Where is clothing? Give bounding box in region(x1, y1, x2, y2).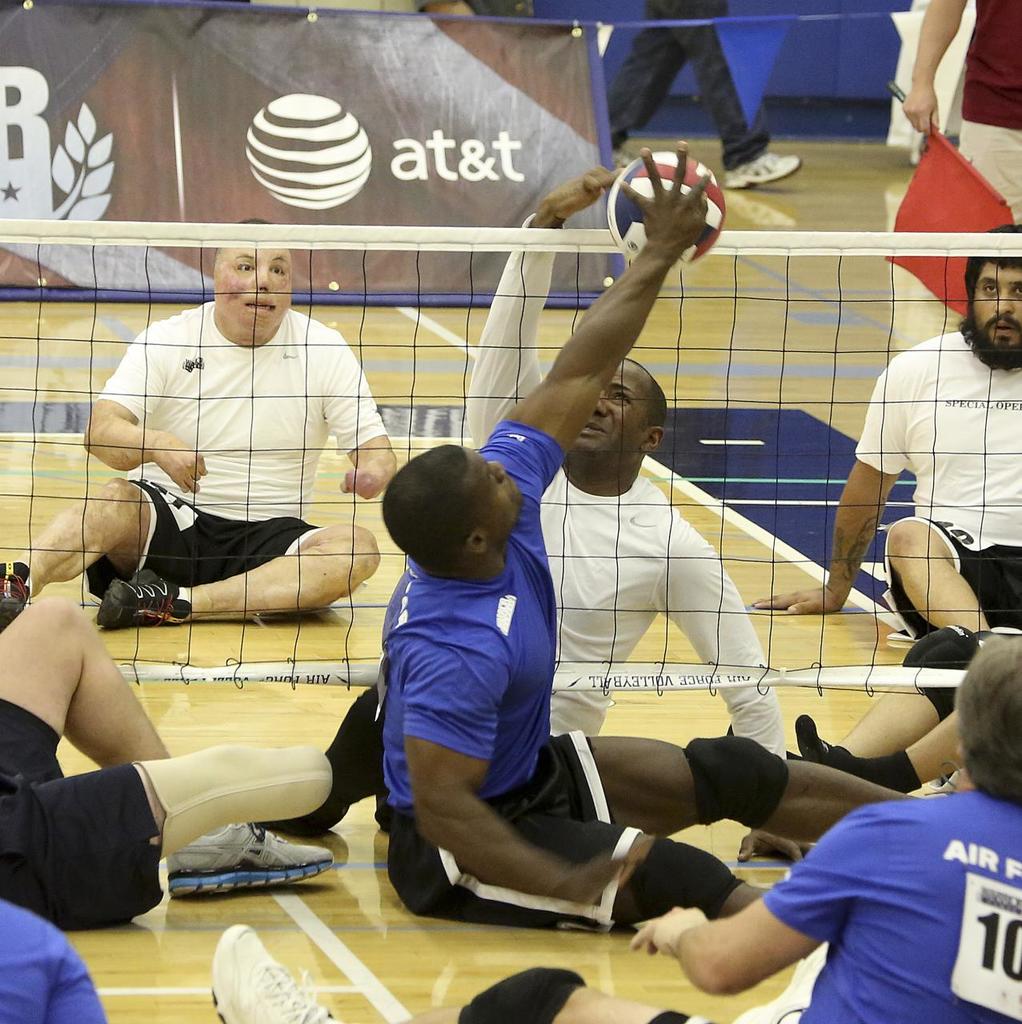
region(0, 694, 175, 937).
